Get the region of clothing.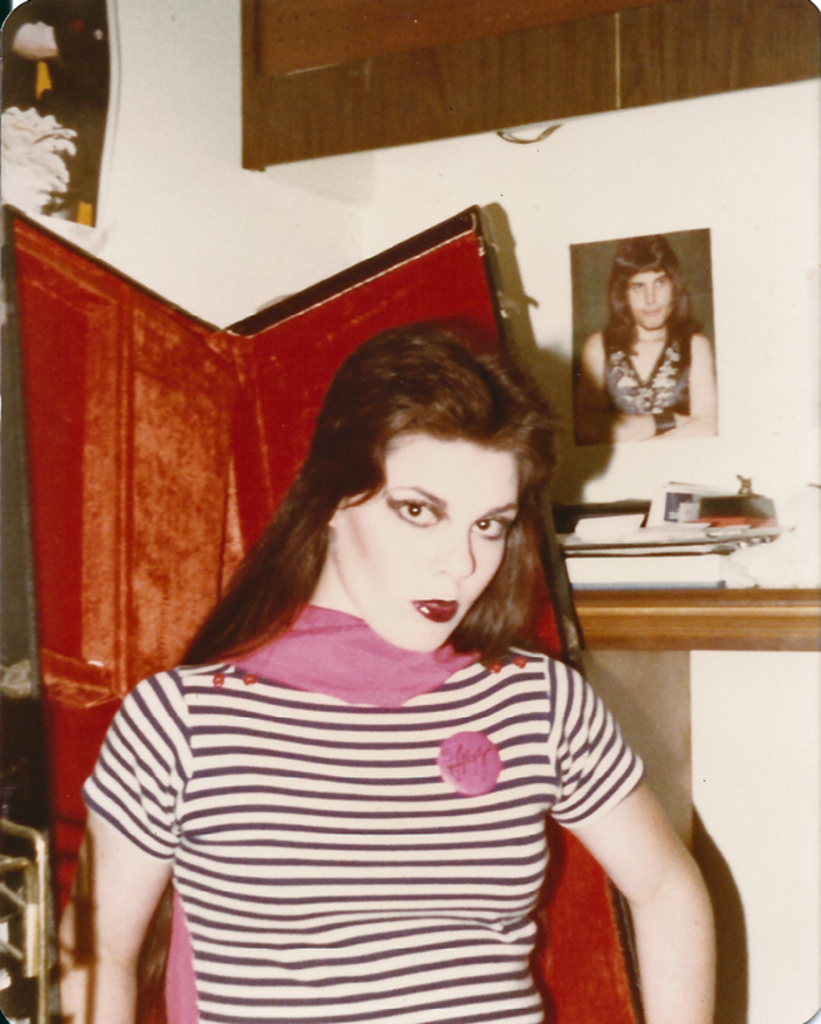
599,323,694,416.
